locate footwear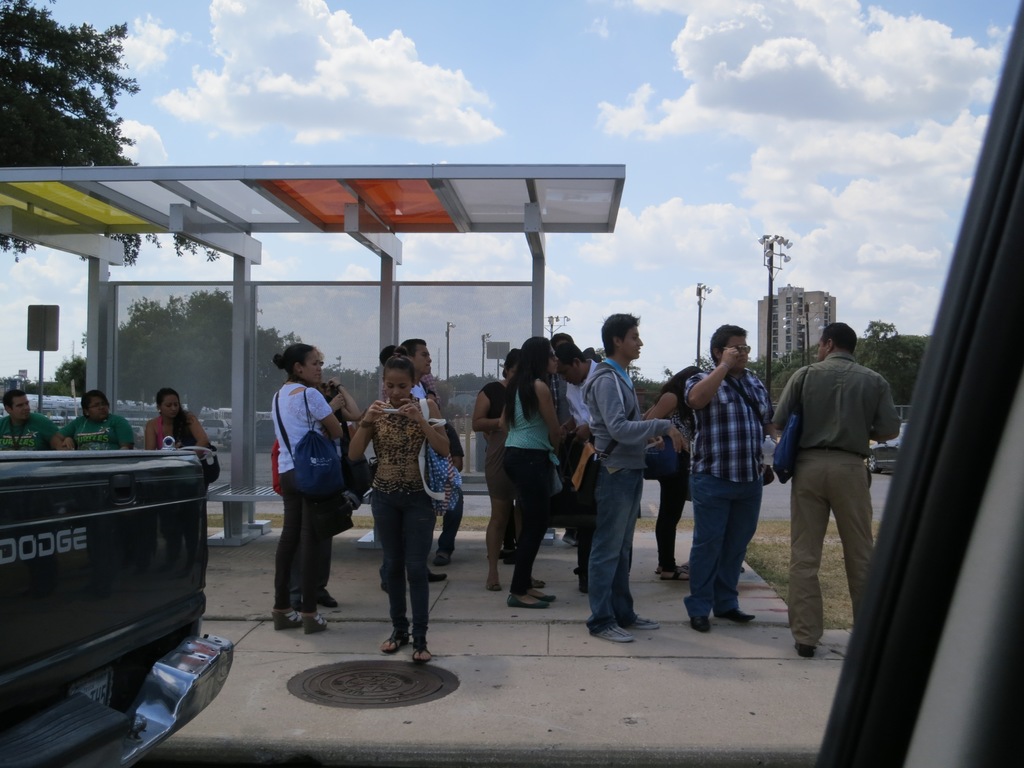
pyautogui.locateOnScreen(573, 569, 591, 593)
